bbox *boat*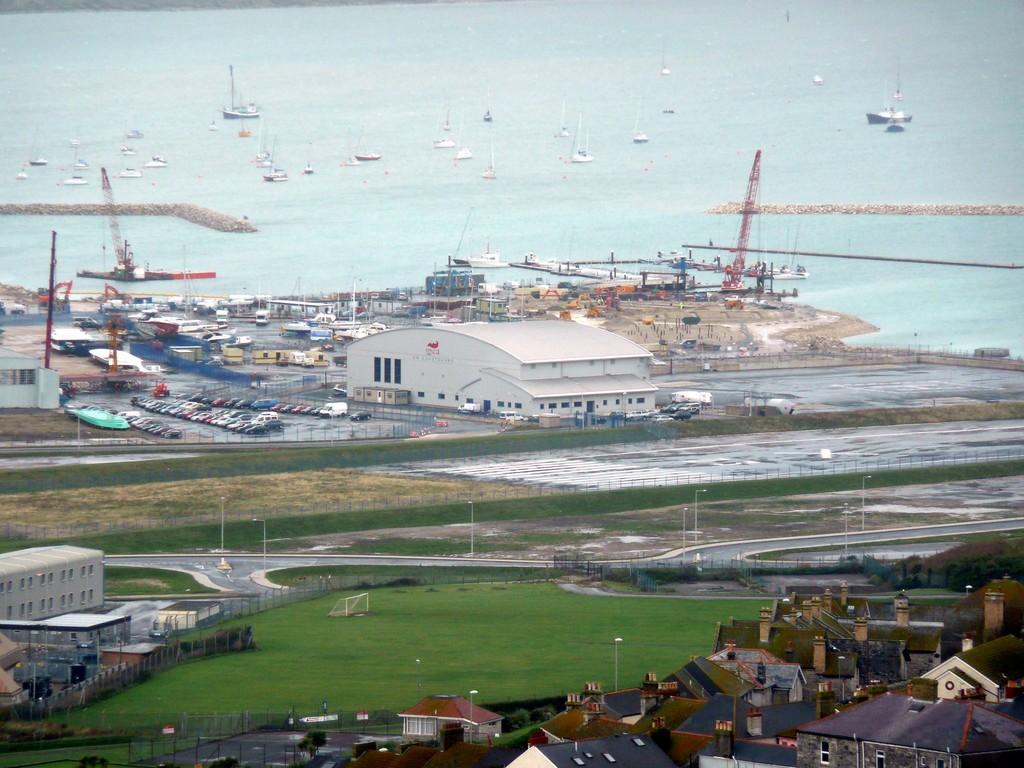
Rect(128, 123, 147, 140)
